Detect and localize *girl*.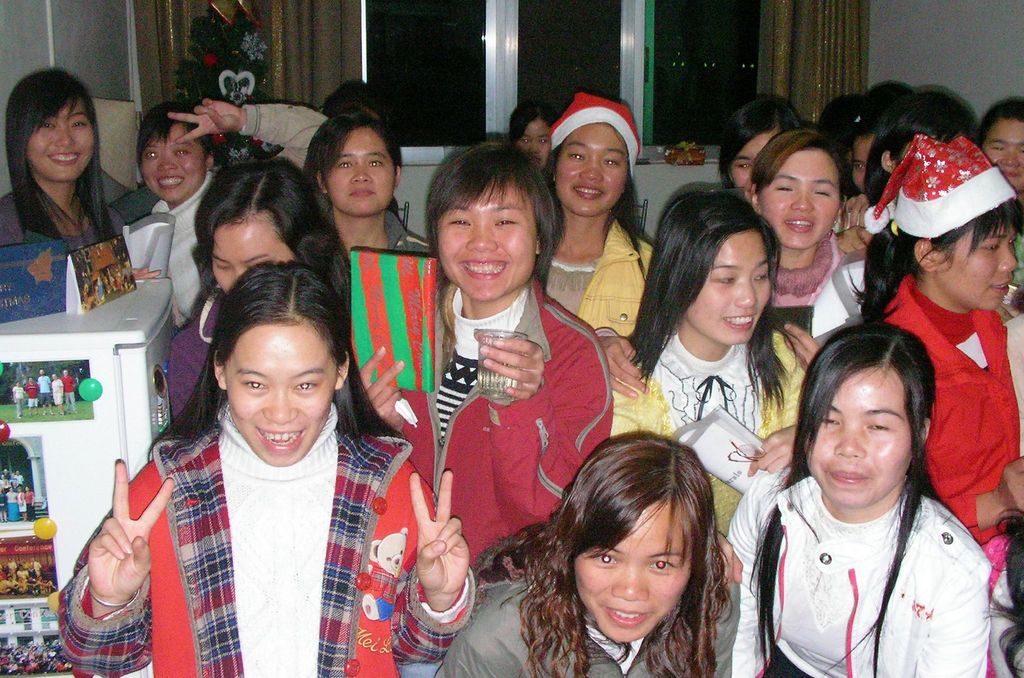
Localized at (976, 97, 1023, 200).
